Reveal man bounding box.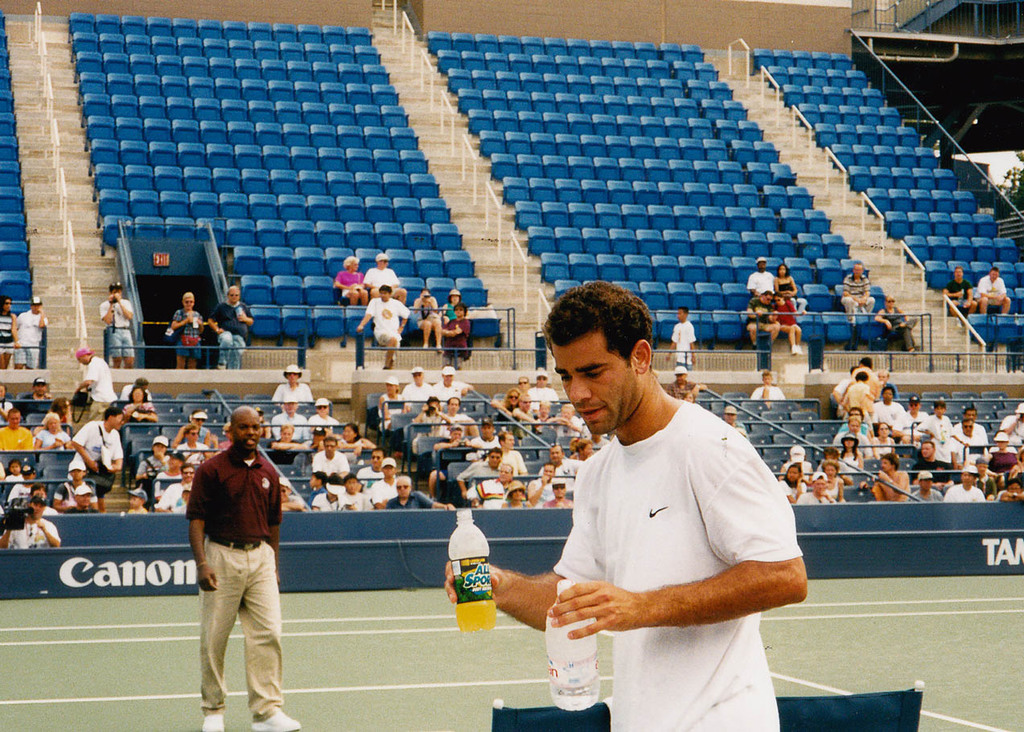
Revealed: [944, 265, 977, 319].
